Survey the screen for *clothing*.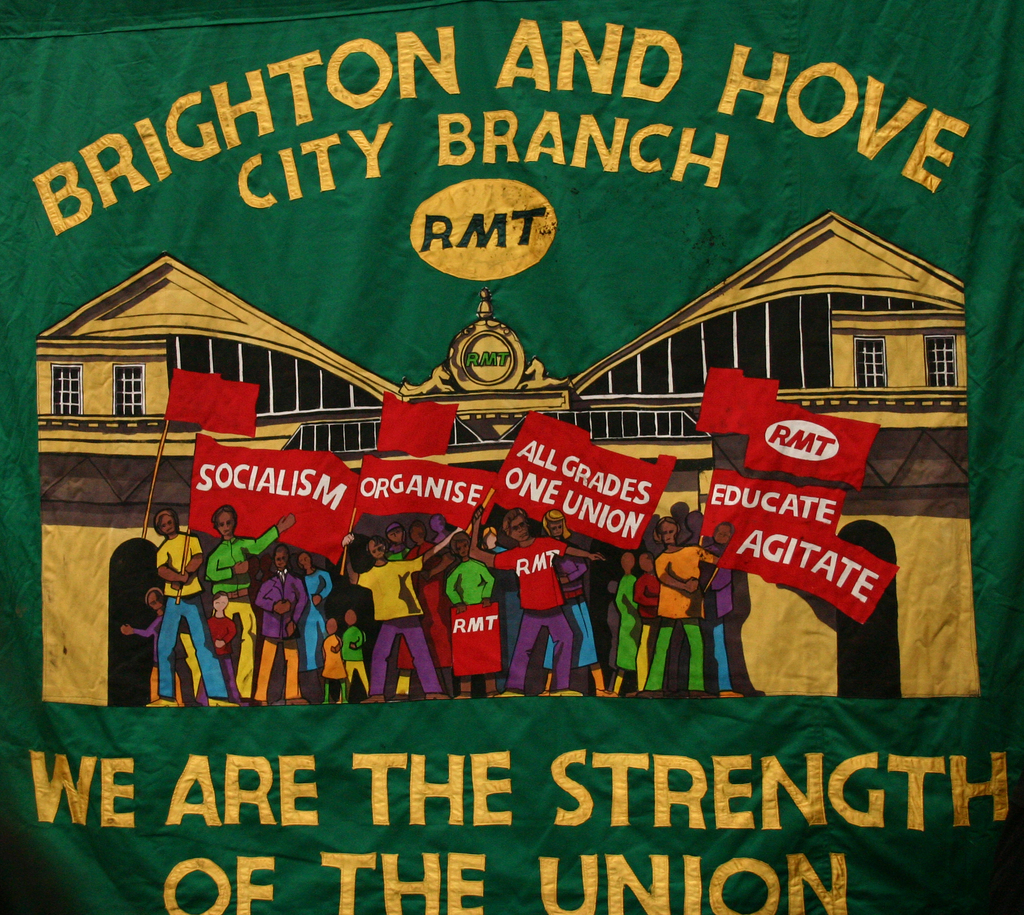
Survey found: Rect(540, 549, 601, 668).
